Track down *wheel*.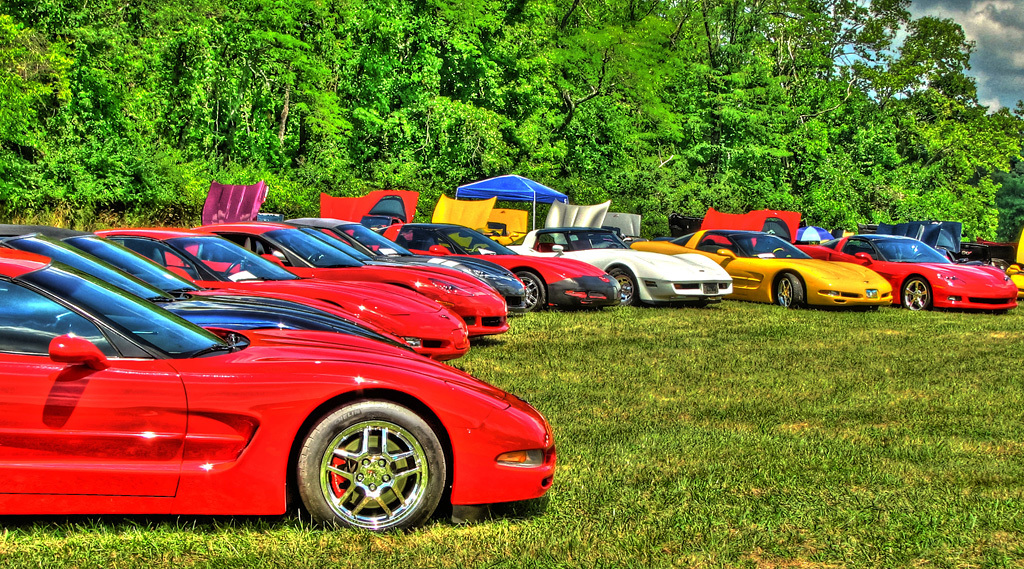
Tracked to (515, 273, 547, 316).
